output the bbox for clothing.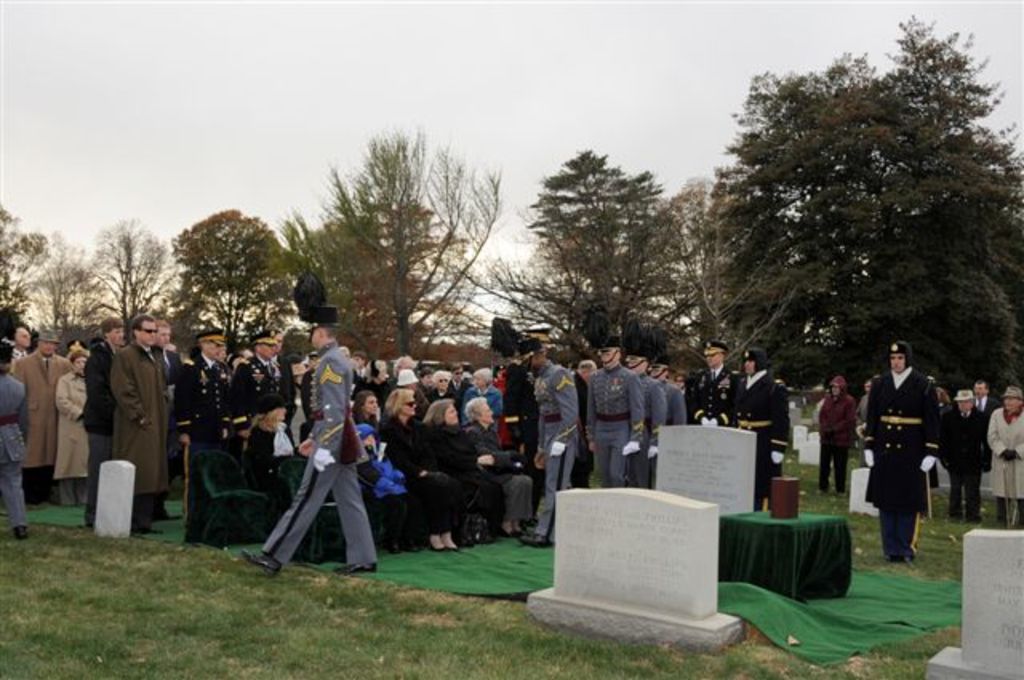
locate(432, 413, 514, 538).
